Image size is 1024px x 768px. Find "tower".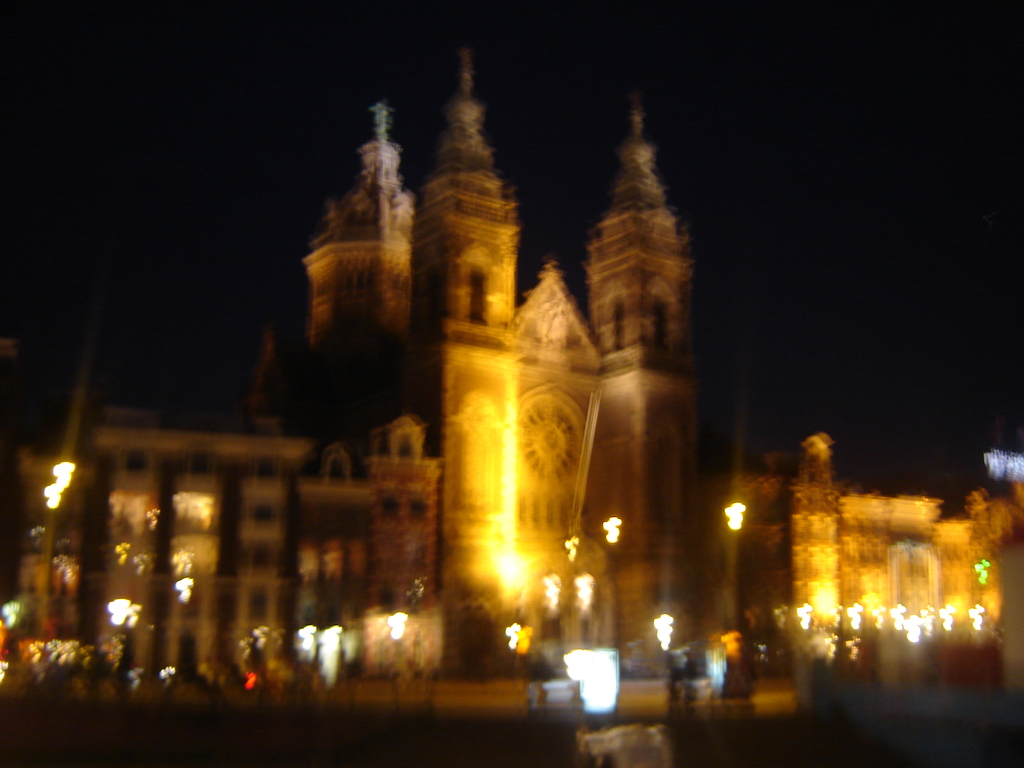
58 35 776 666.
